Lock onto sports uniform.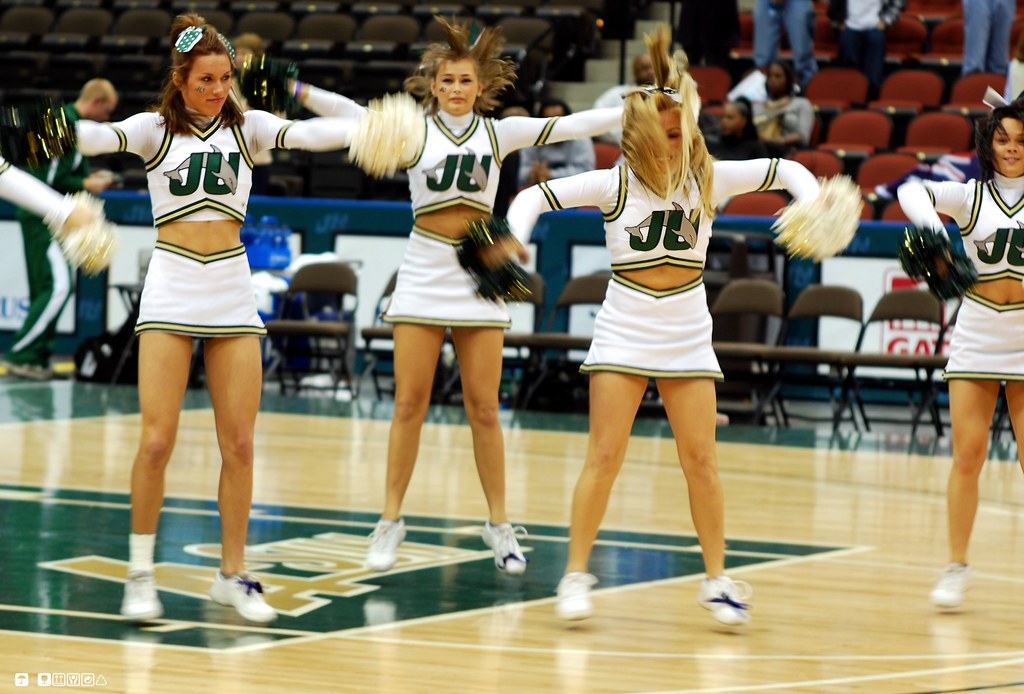
Locked: 63/109/366/336.
